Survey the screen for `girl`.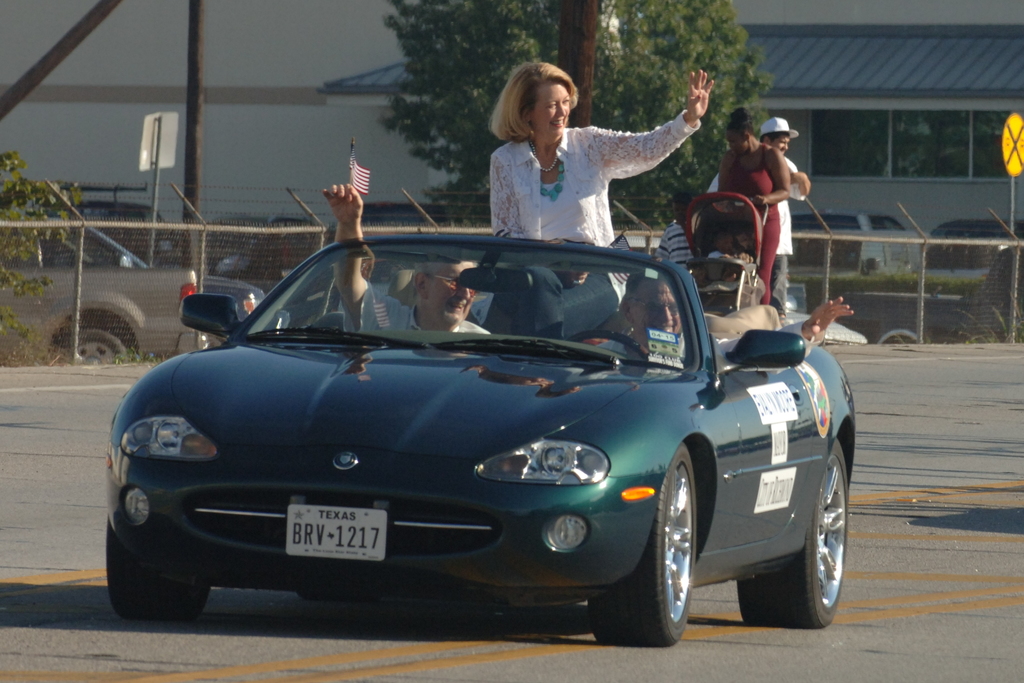
Survey found: [715,104,796,313].
